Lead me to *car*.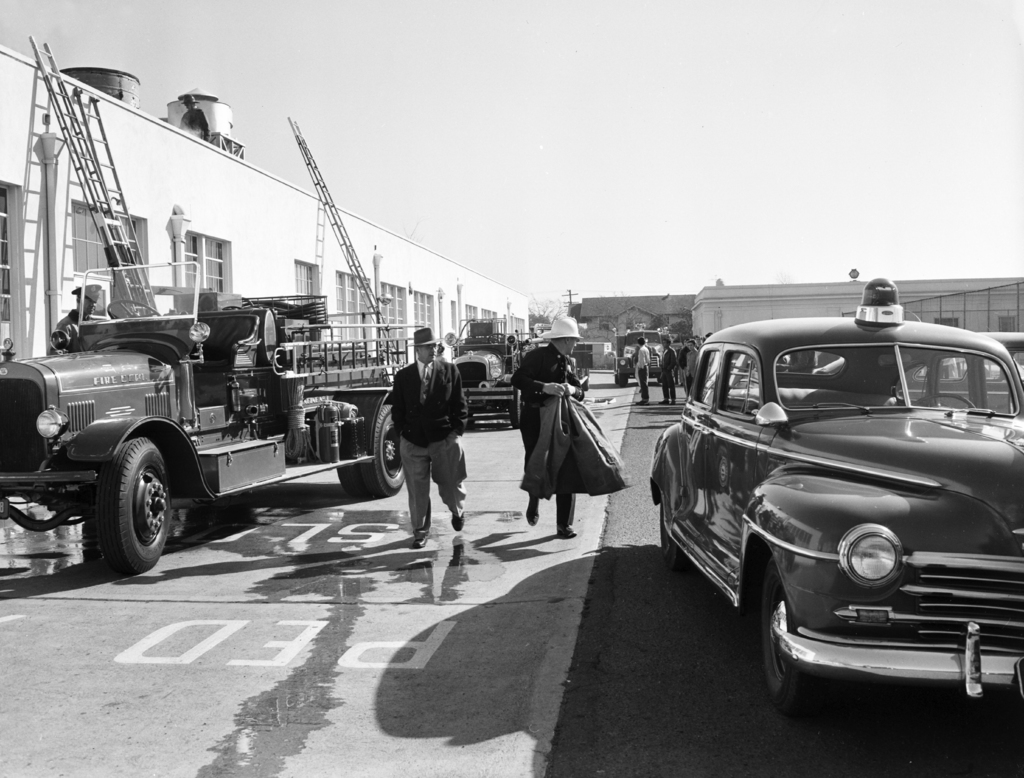
Lead to left=906, top=334, right=1023, bottom=415.
